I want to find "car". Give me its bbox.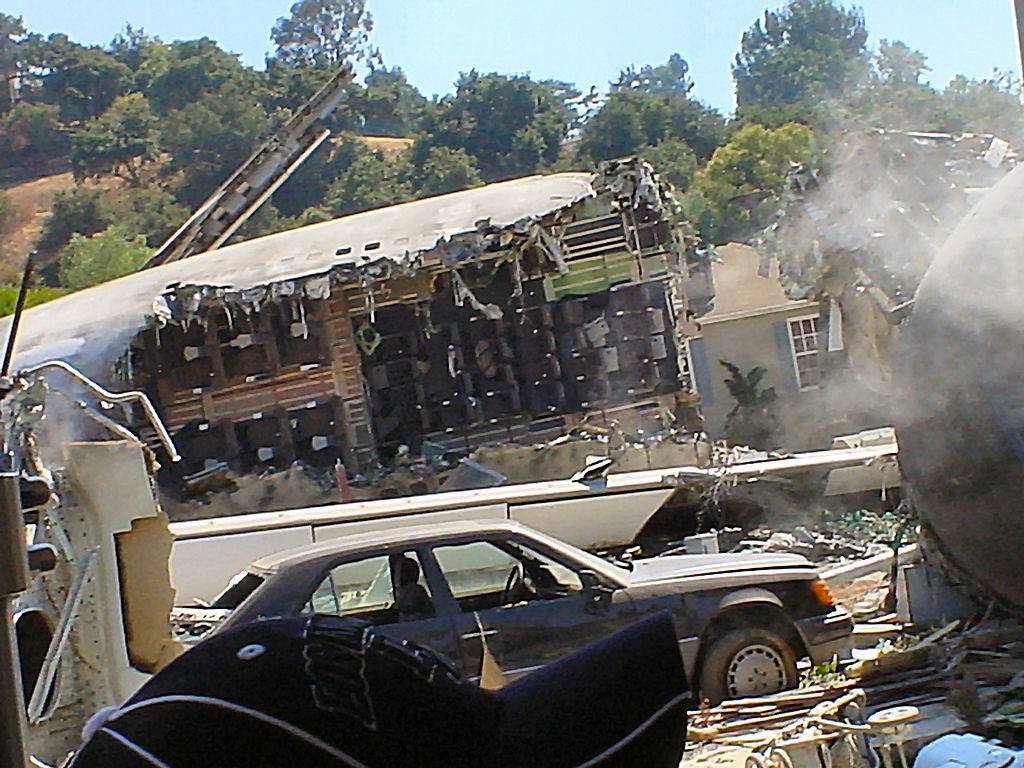
x1=189 y1=519 x2=855 y2=711.
